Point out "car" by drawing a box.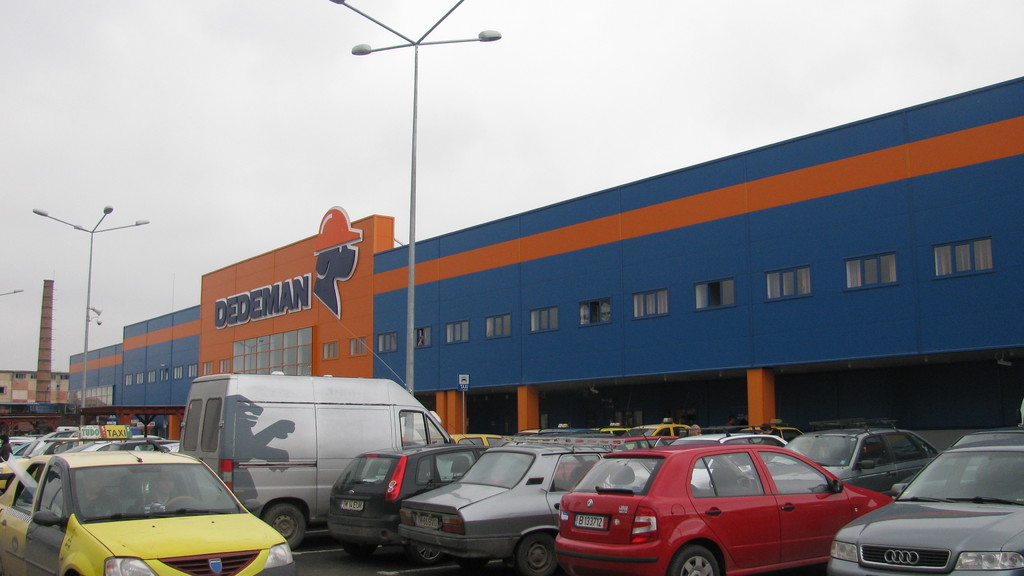
pyautogui.locateOnScreen(326, 438, 489, 561).
